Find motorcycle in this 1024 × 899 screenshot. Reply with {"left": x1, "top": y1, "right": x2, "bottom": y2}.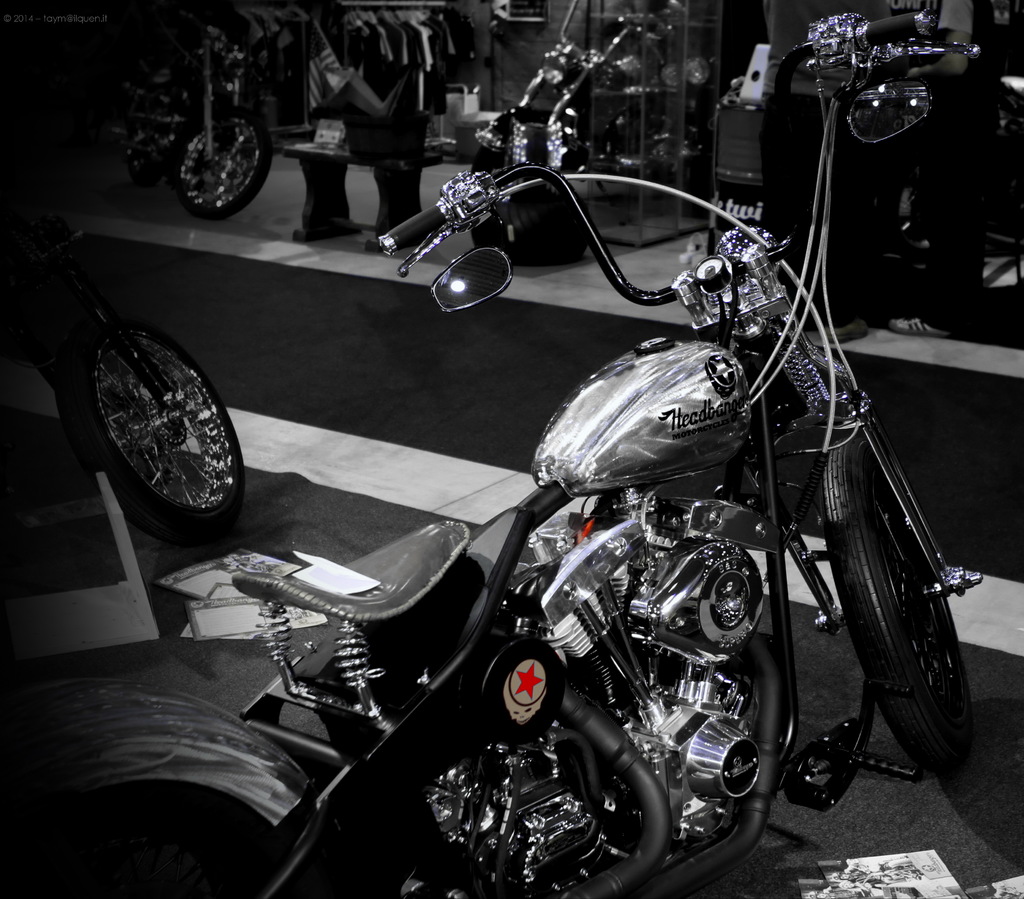
{"left": 92, "top": 10, "right": 277, "bottom": 226}.
